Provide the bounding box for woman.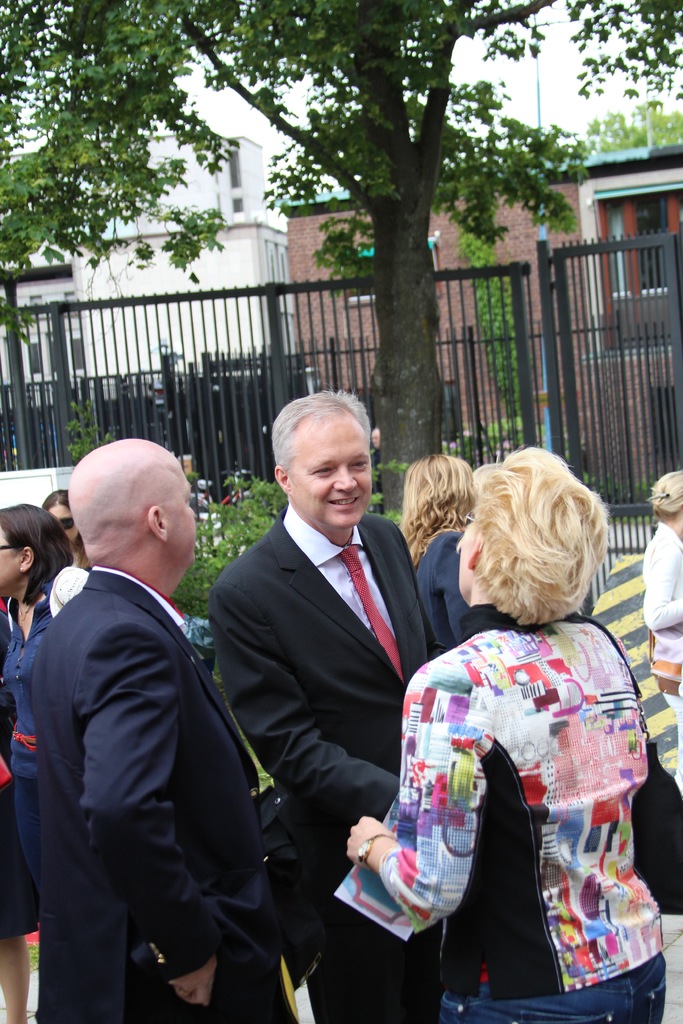
632/468/682/805.
